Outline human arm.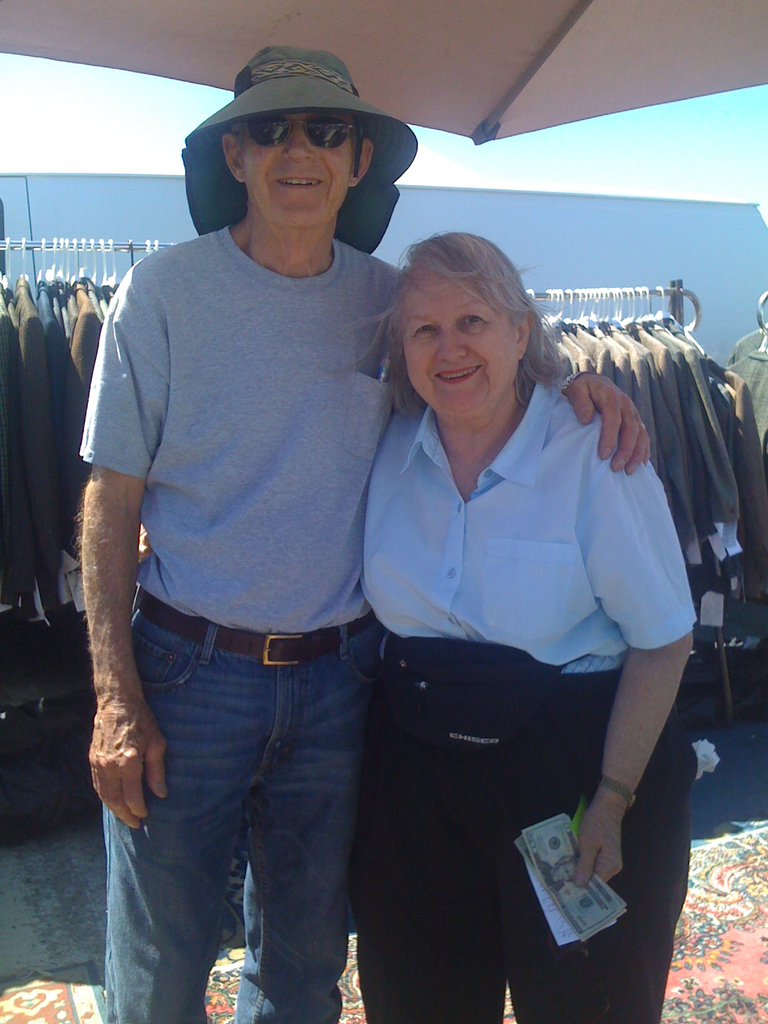
Outline: bbox(562, 449, 696, 901).
